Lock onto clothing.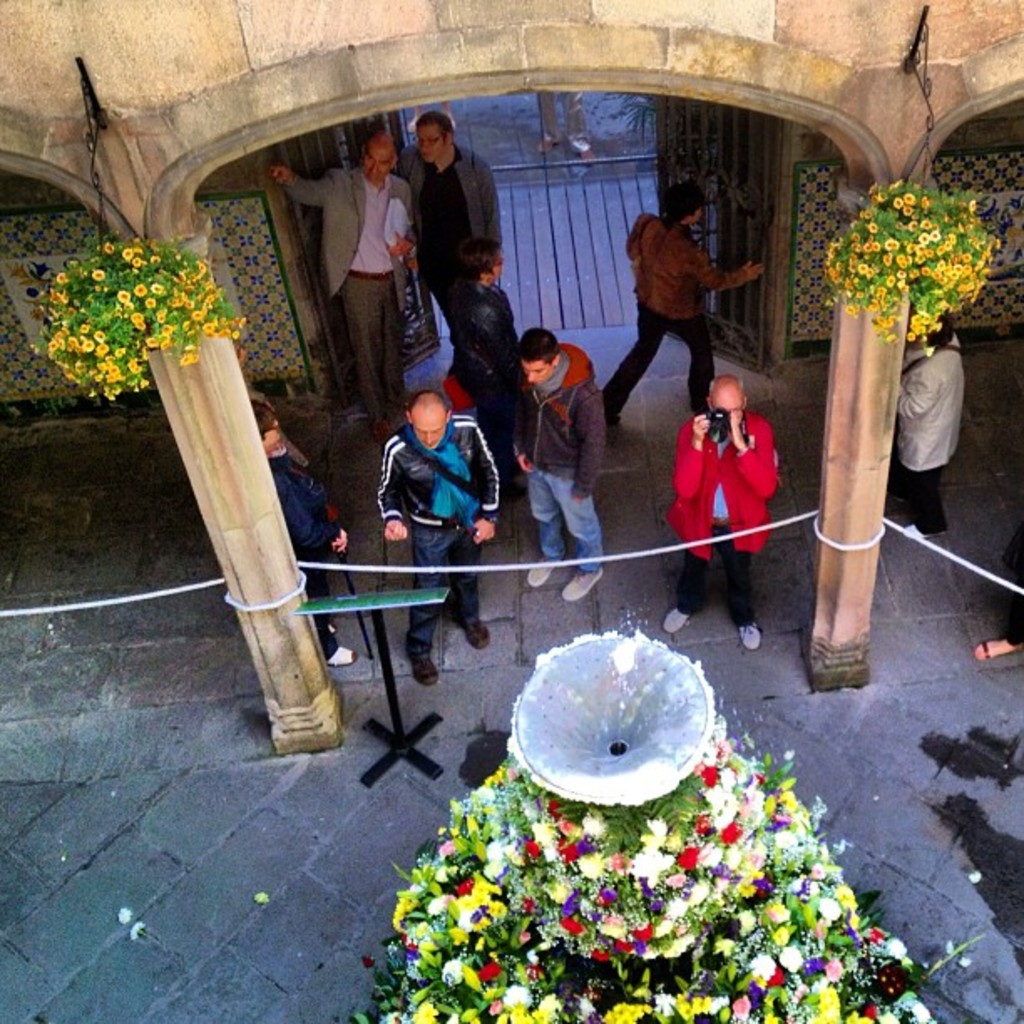
Locked: box(520, 343, 604, 489).
